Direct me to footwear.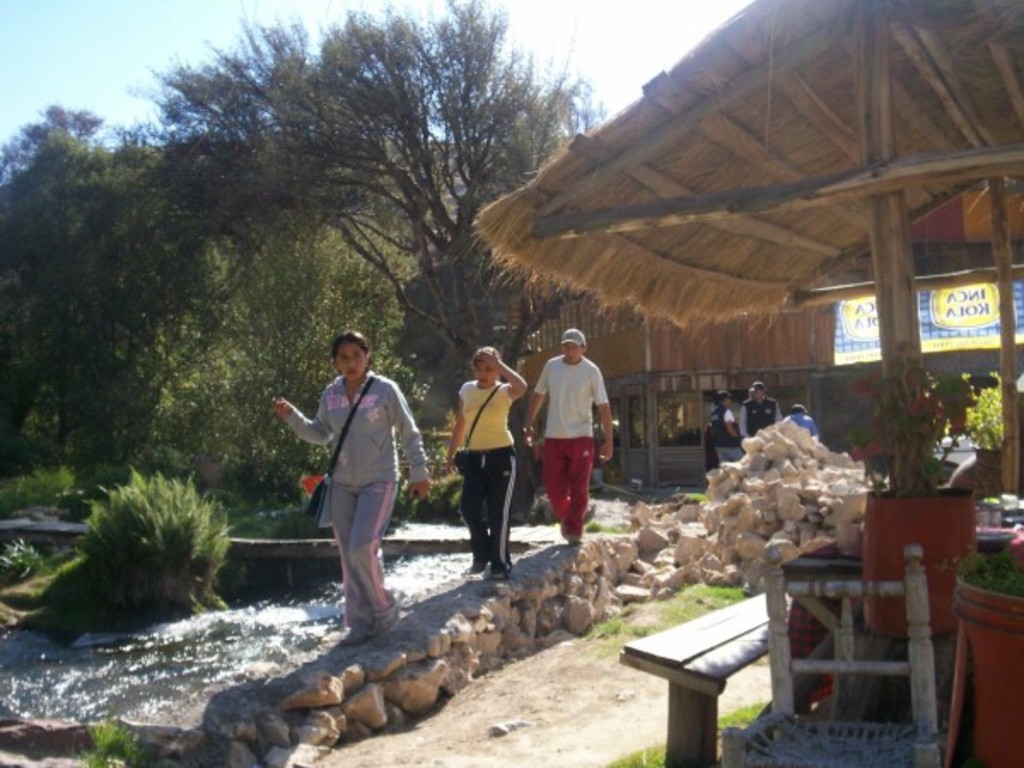
Direction: select_region(338, 623, 369, 642).
